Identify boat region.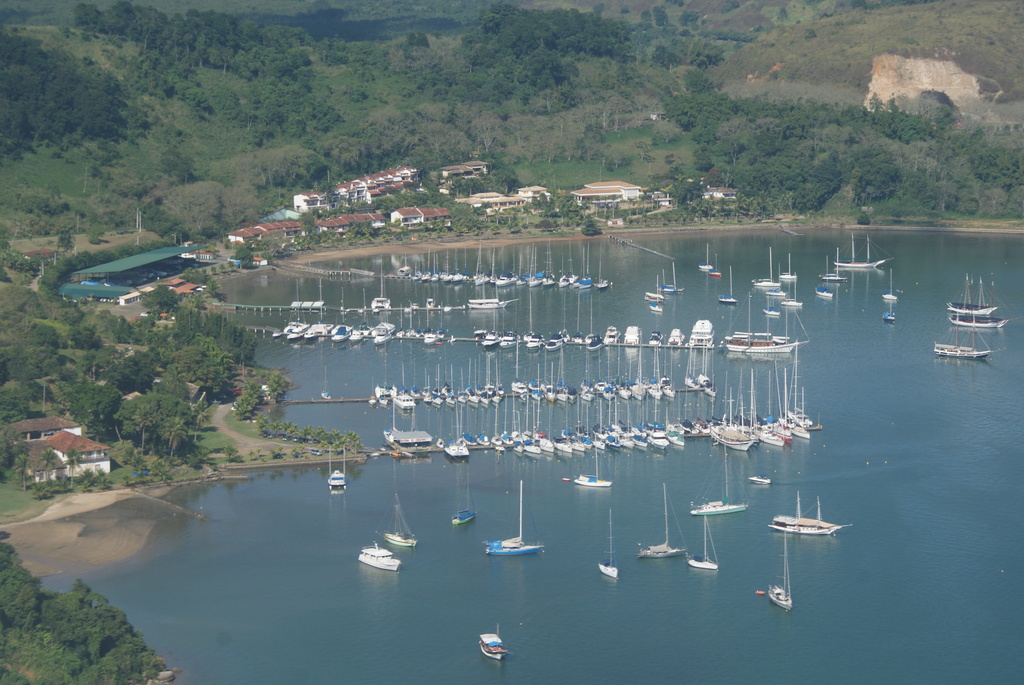
Region: 836:228:895:271.
